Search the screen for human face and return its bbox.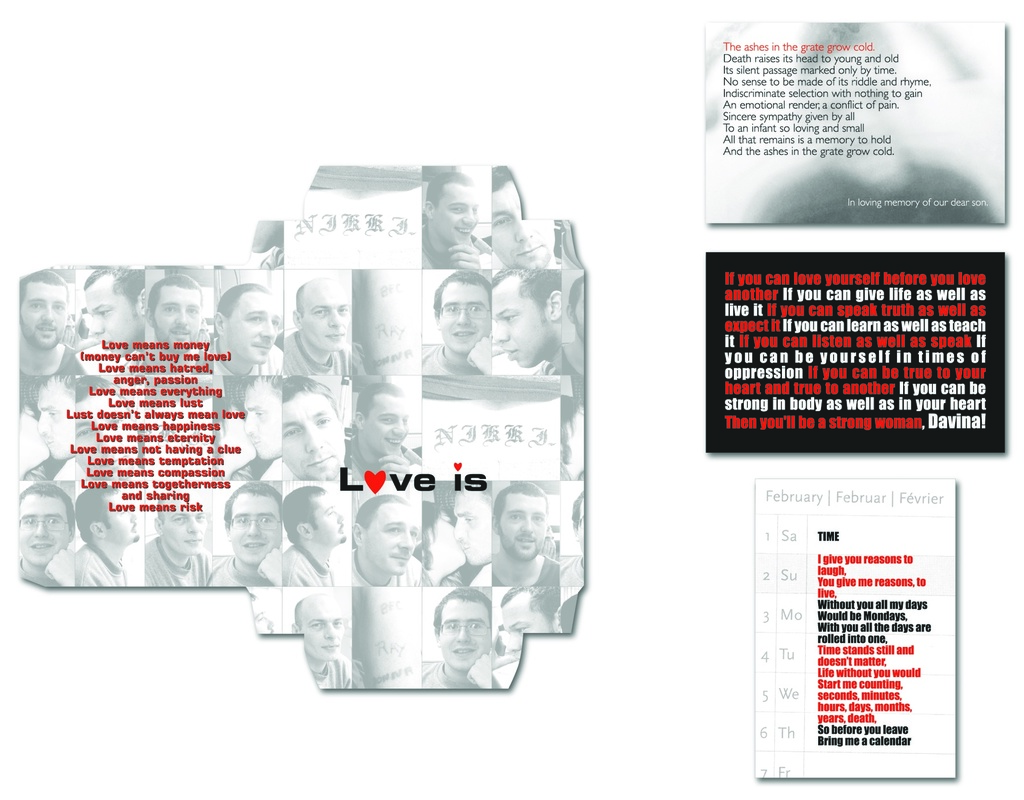
Found: crop(301, 284, 349, 351).
